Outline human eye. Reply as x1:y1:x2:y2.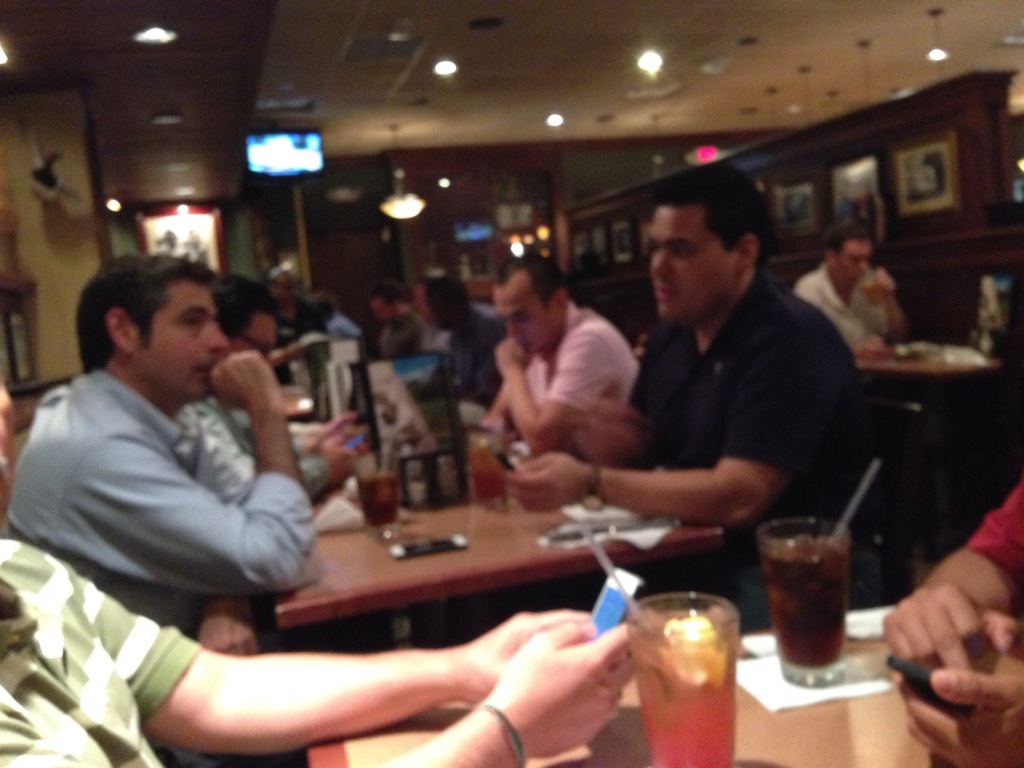
669:244:695:268.
